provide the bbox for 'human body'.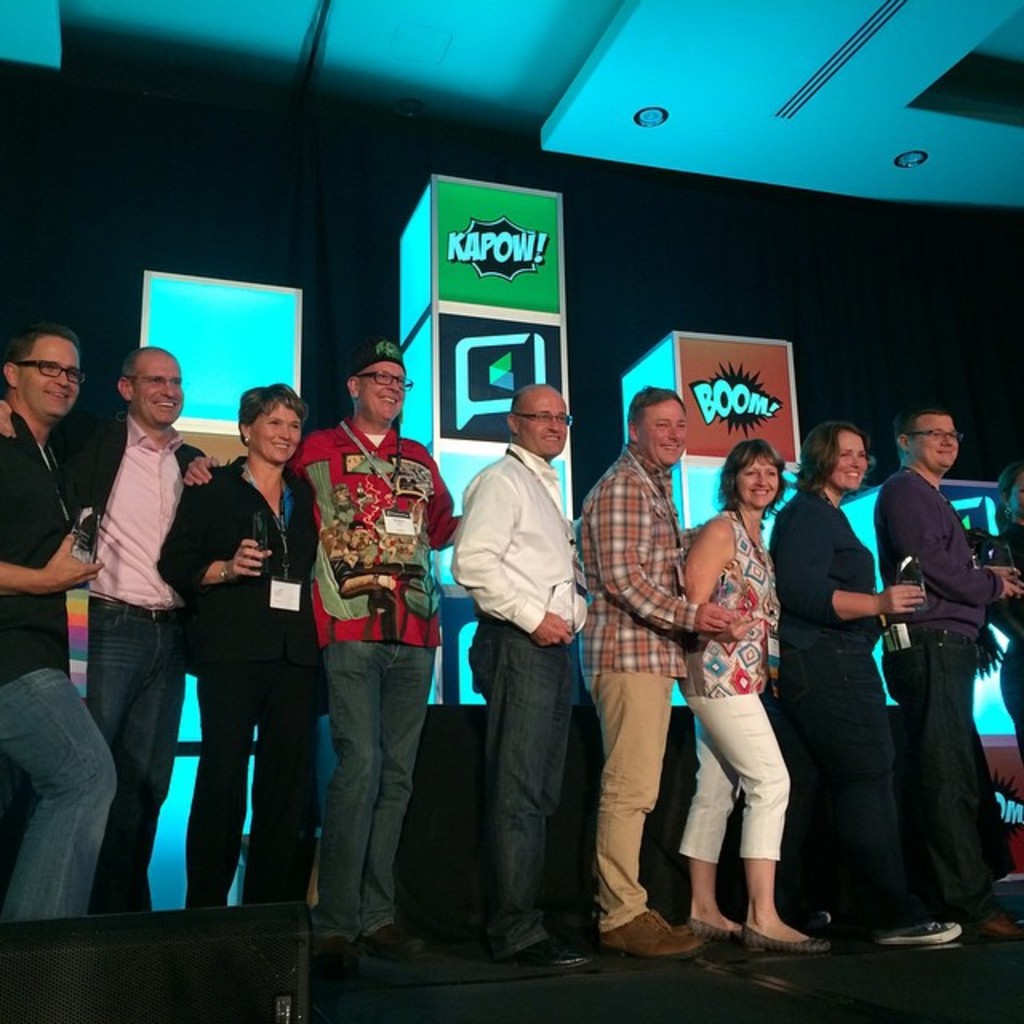
[left=459, top=438, right=584, bottom=974].
